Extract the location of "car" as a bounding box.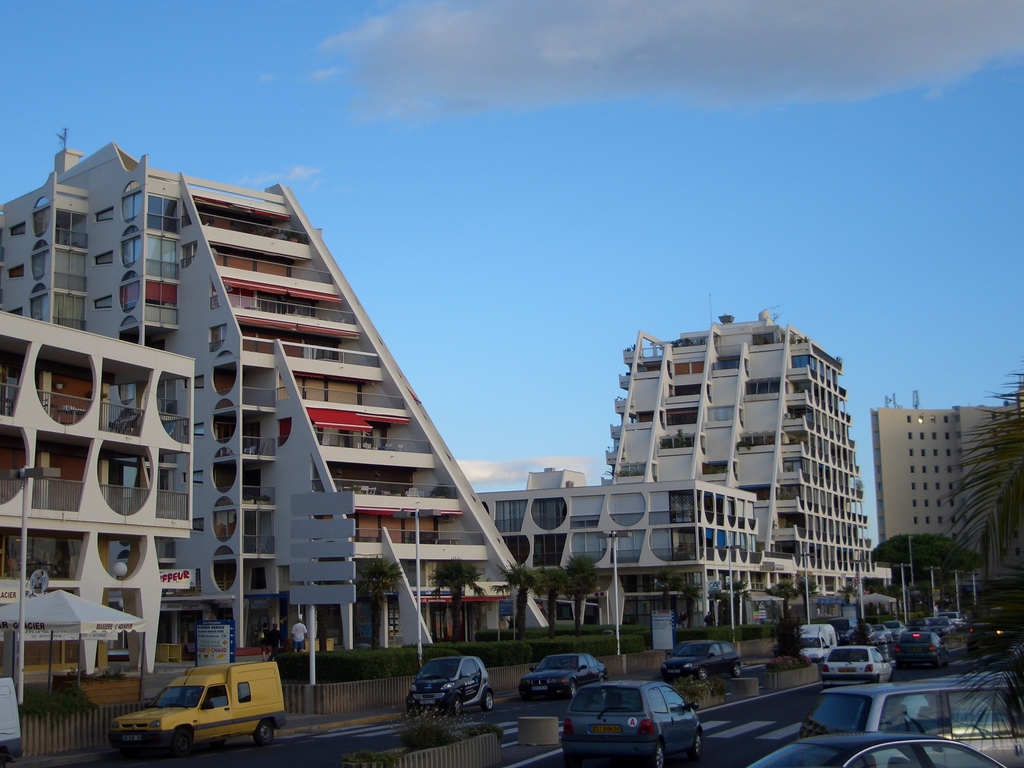
select_region(100, 659, 276, 756).
